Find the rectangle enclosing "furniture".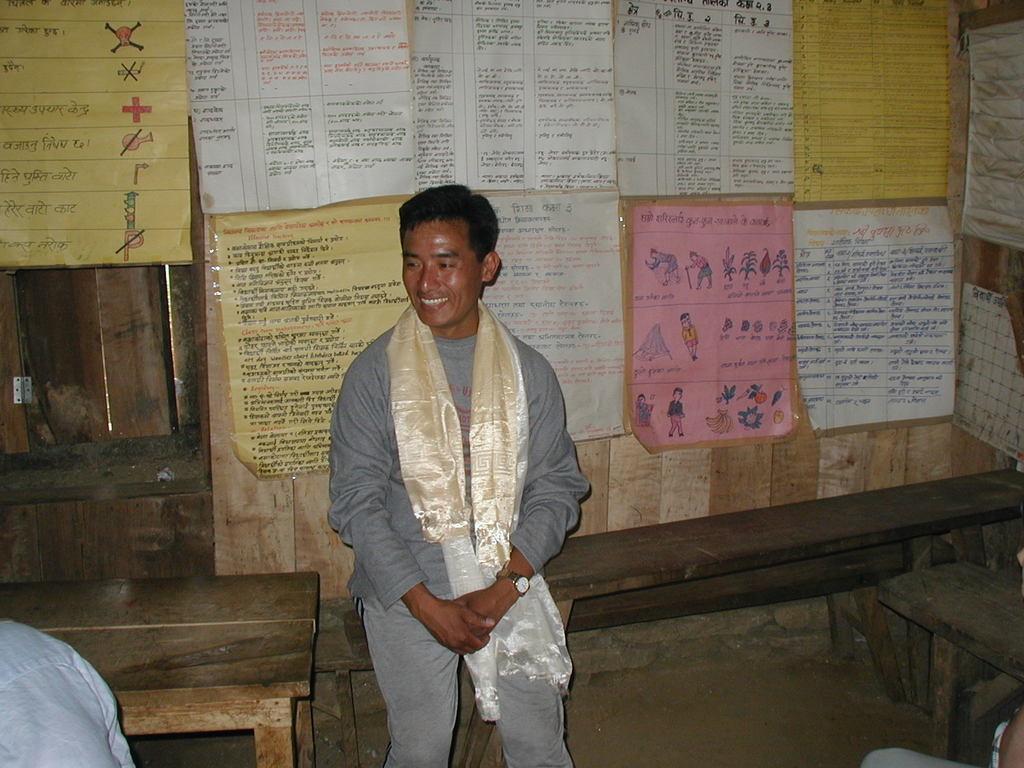
crop(480, 469, 1023, 767).
